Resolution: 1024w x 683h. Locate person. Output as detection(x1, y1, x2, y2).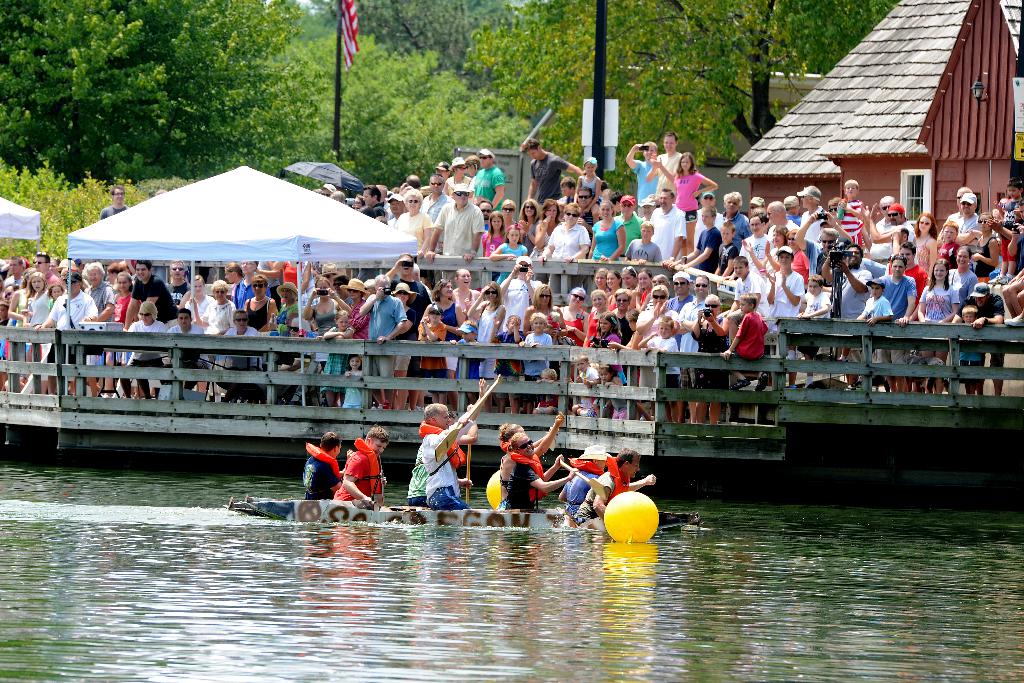
detection(124, 260, 174, 335).
